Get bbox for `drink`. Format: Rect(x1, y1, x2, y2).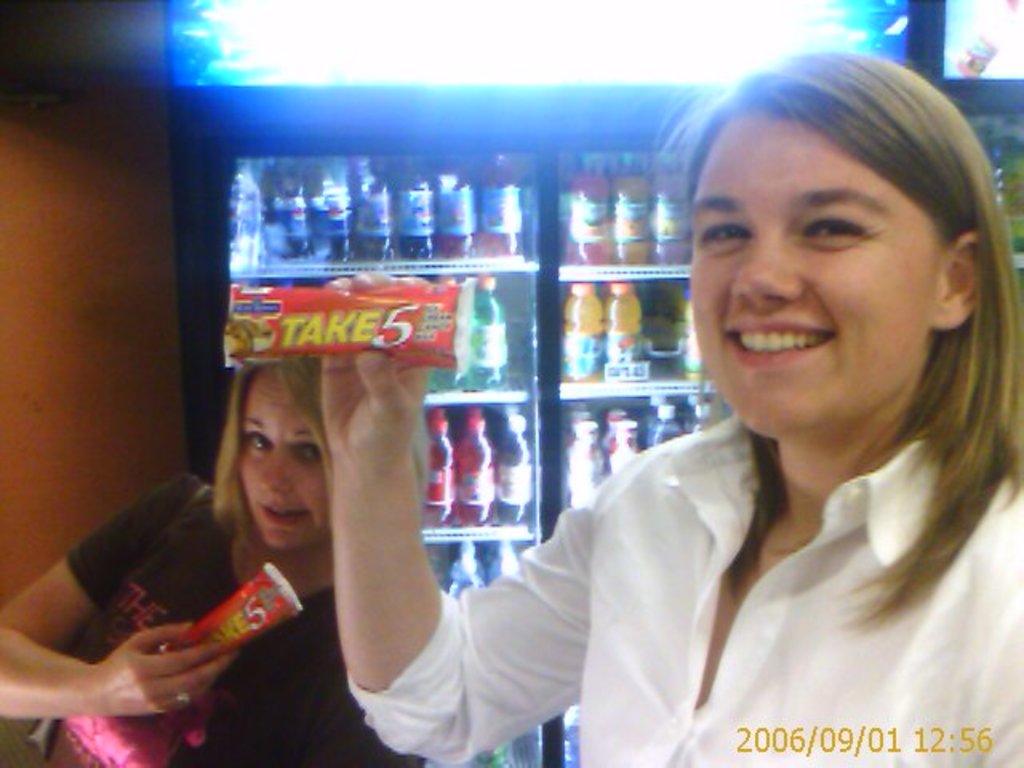
Rect(450, 413, 496, 526).
